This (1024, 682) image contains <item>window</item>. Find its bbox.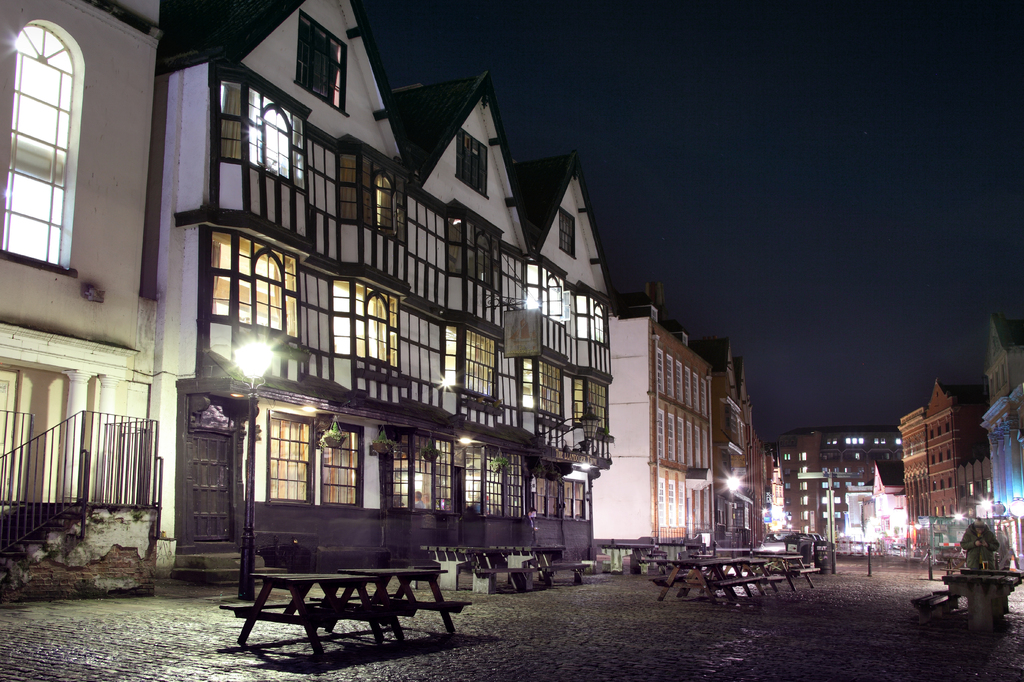
Rect(329, 276, 412, 411).
